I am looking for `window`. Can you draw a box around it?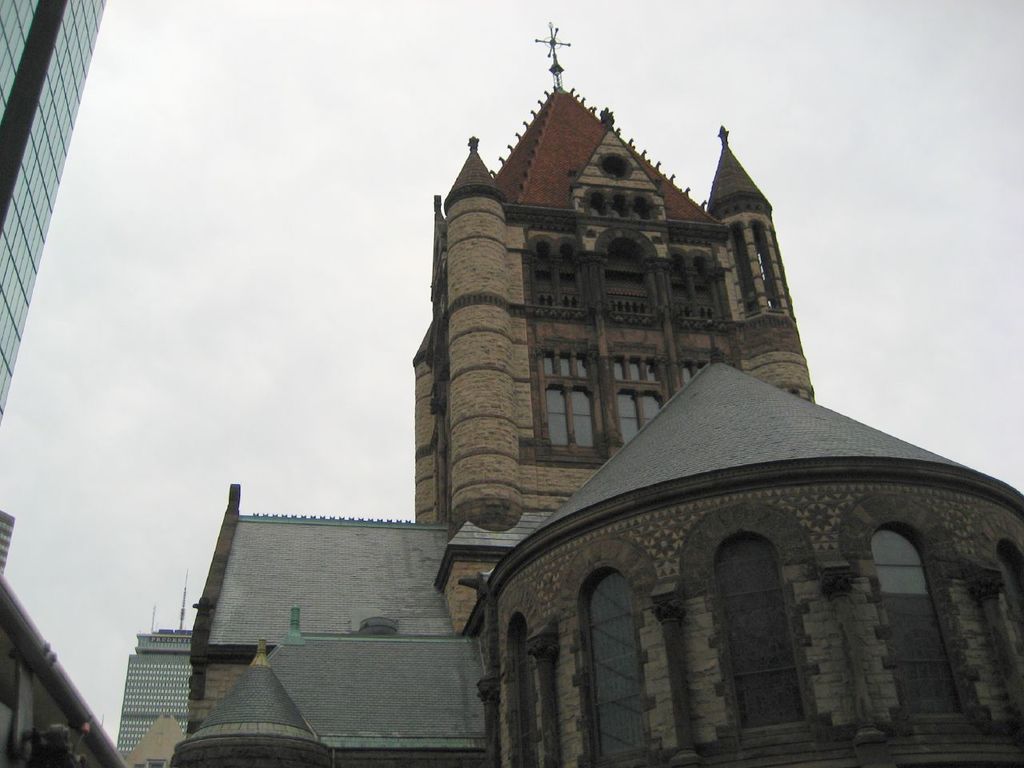
Sure, the bounding box is [583, 583, 649, 760].
